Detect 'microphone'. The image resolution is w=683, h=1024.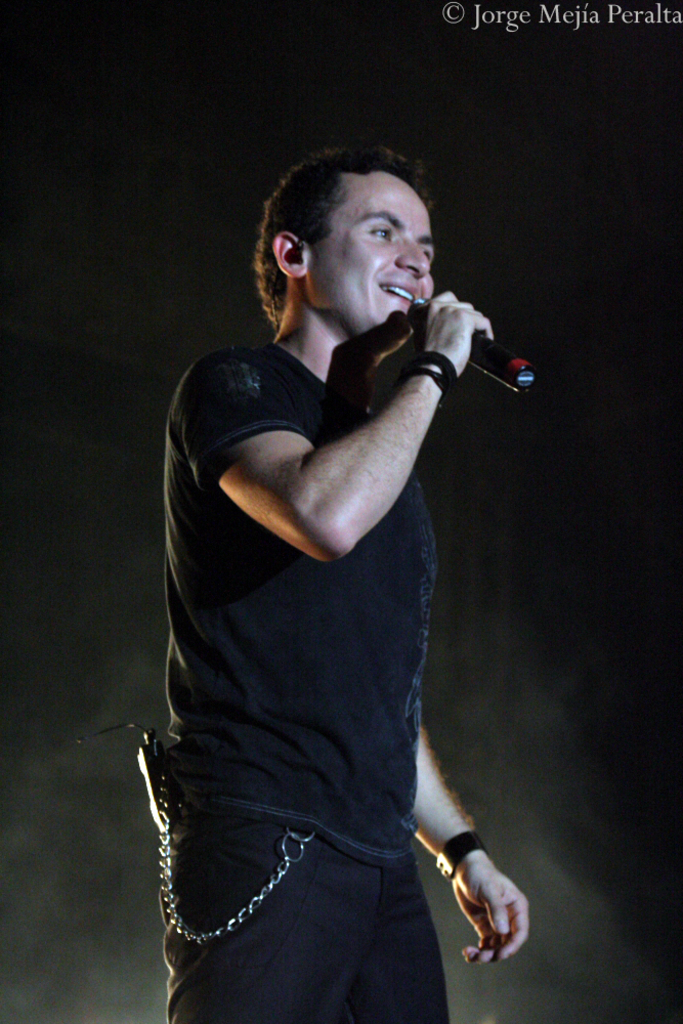
{"left": 466, "top": 331, "right": 535, "bottom": 395}.
